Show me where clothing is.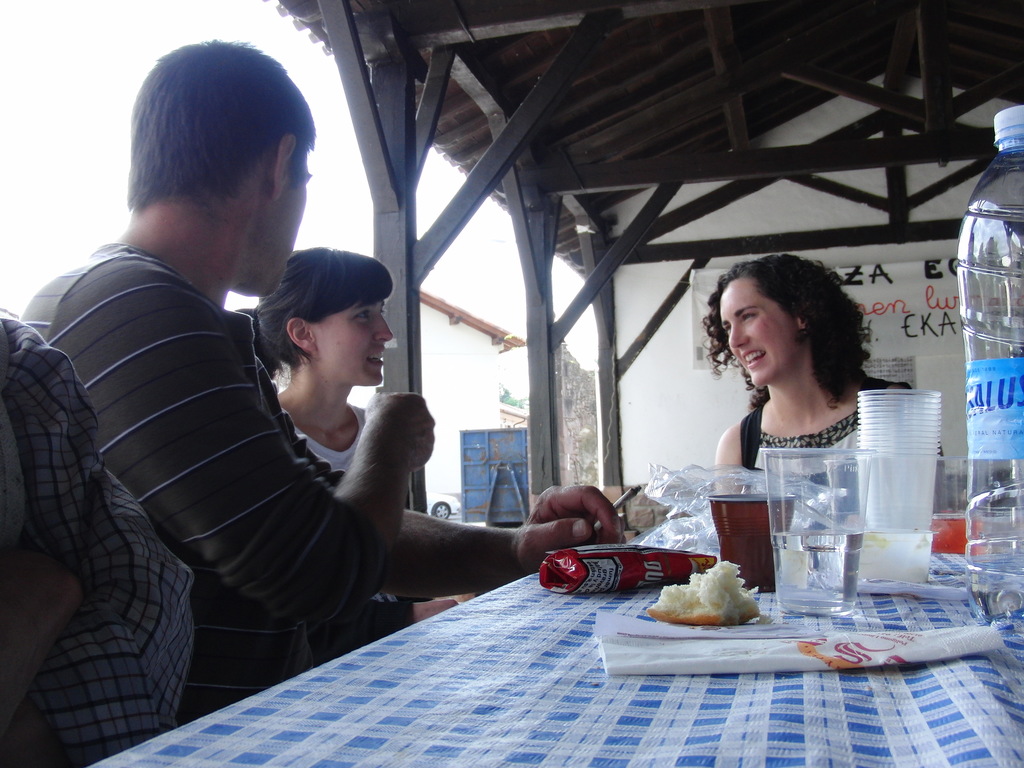
clothing is at box=[0, 304, 203, 767].
